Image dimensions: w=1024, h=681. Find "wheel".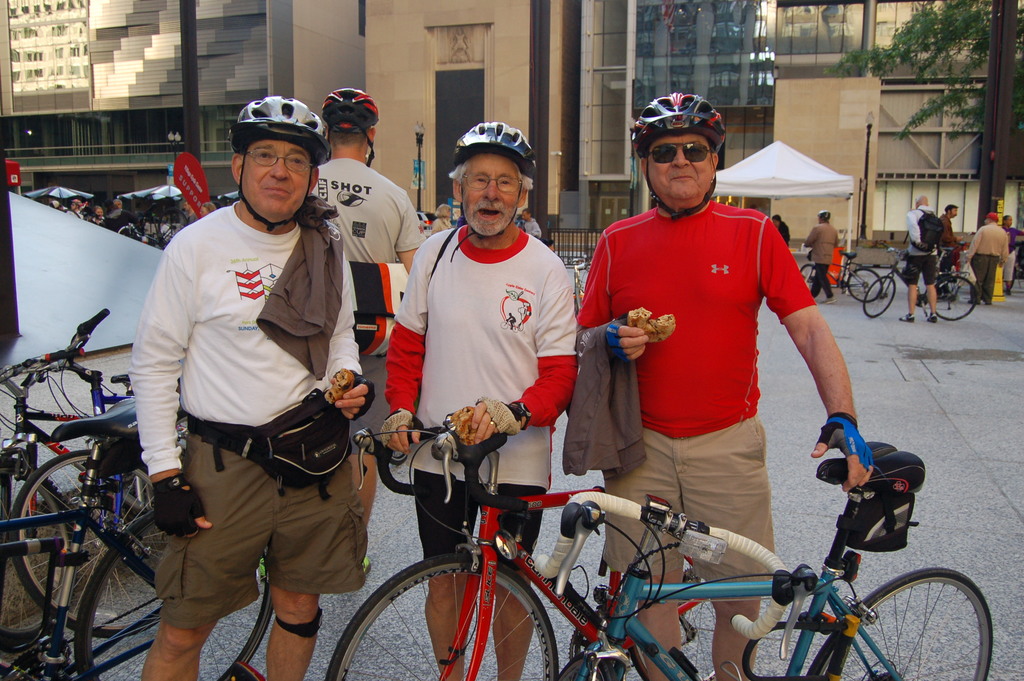
[323, 553, 559, 680].
